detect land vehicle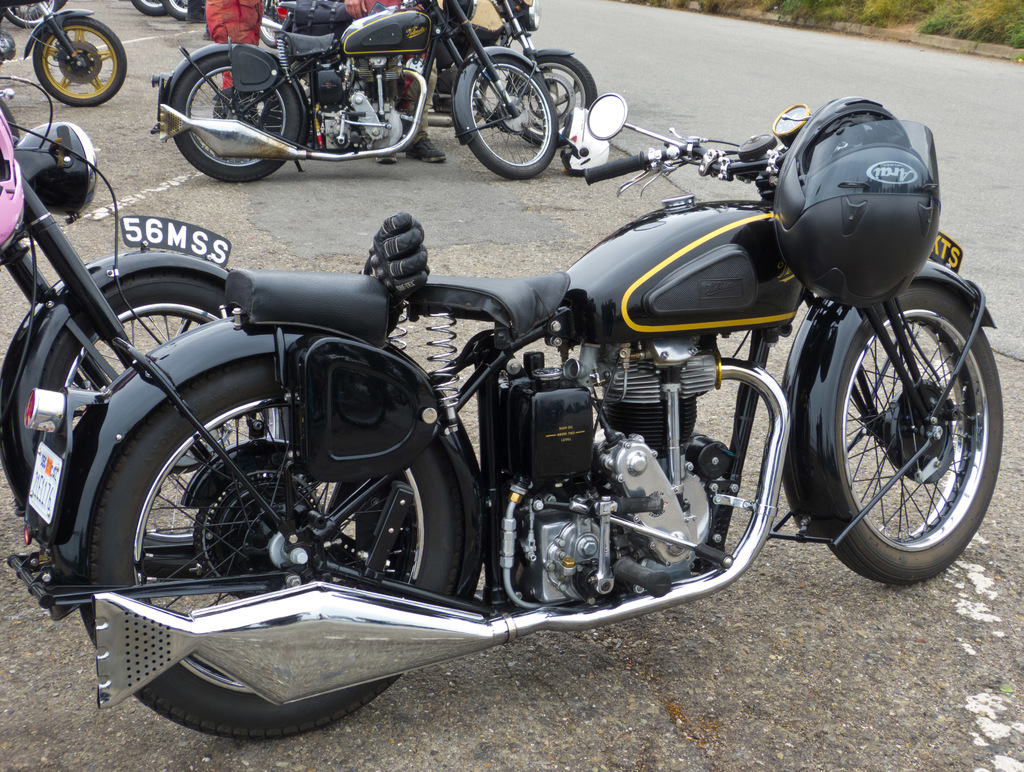
region(4, 0, 65, 28)
